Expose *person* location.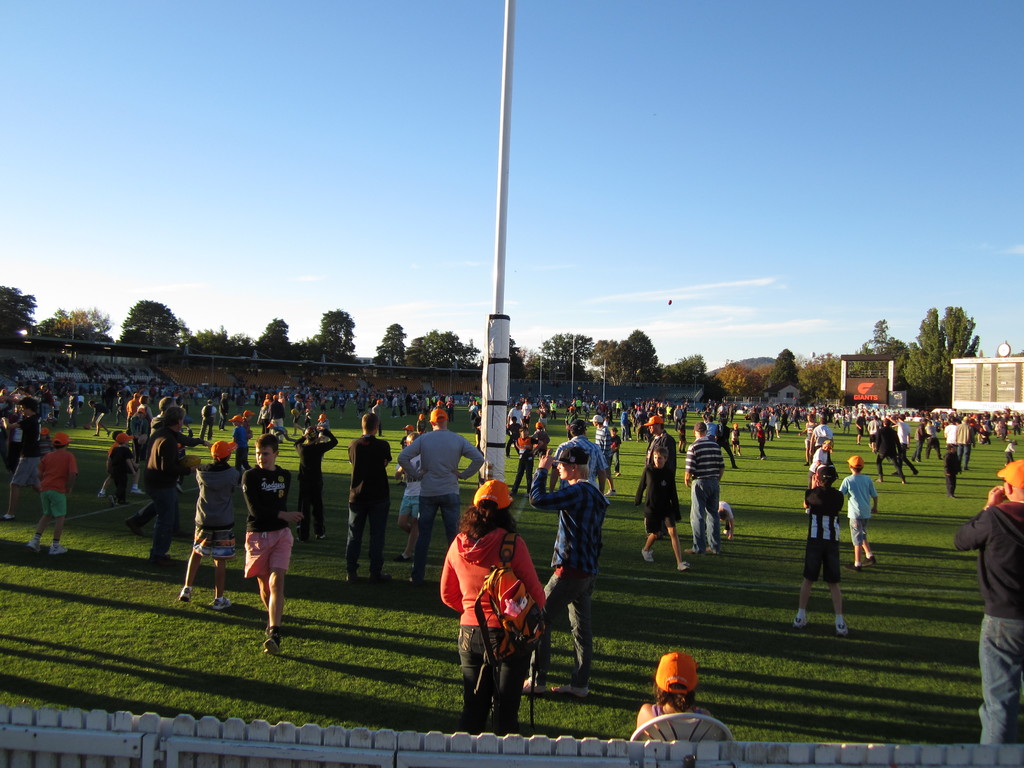
Exposed at 628, 651, 716, 742.
